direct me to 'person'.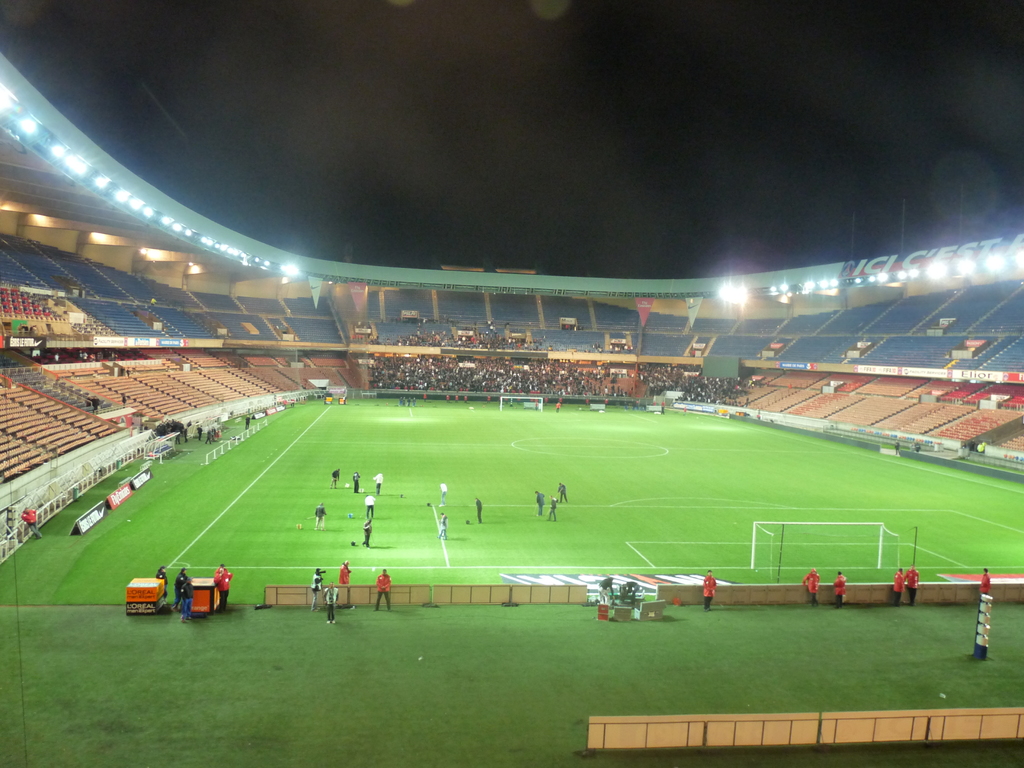
Direction: 369,472,385,495.
